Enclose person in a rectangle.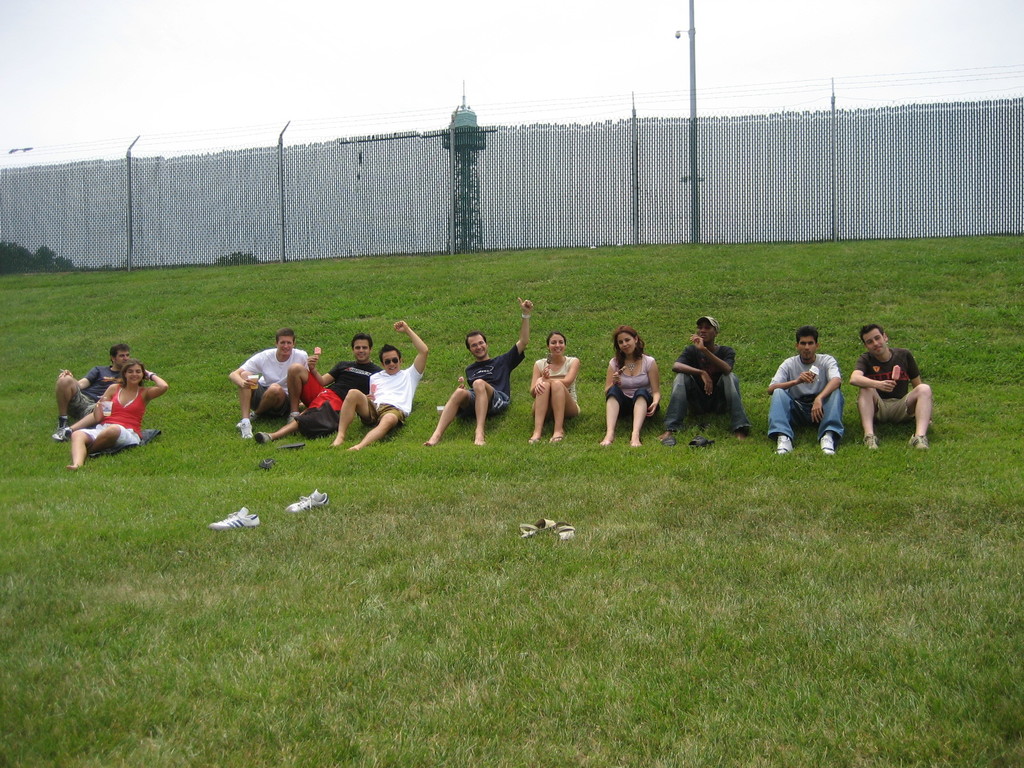
rect(781, 329, 846, 465).
